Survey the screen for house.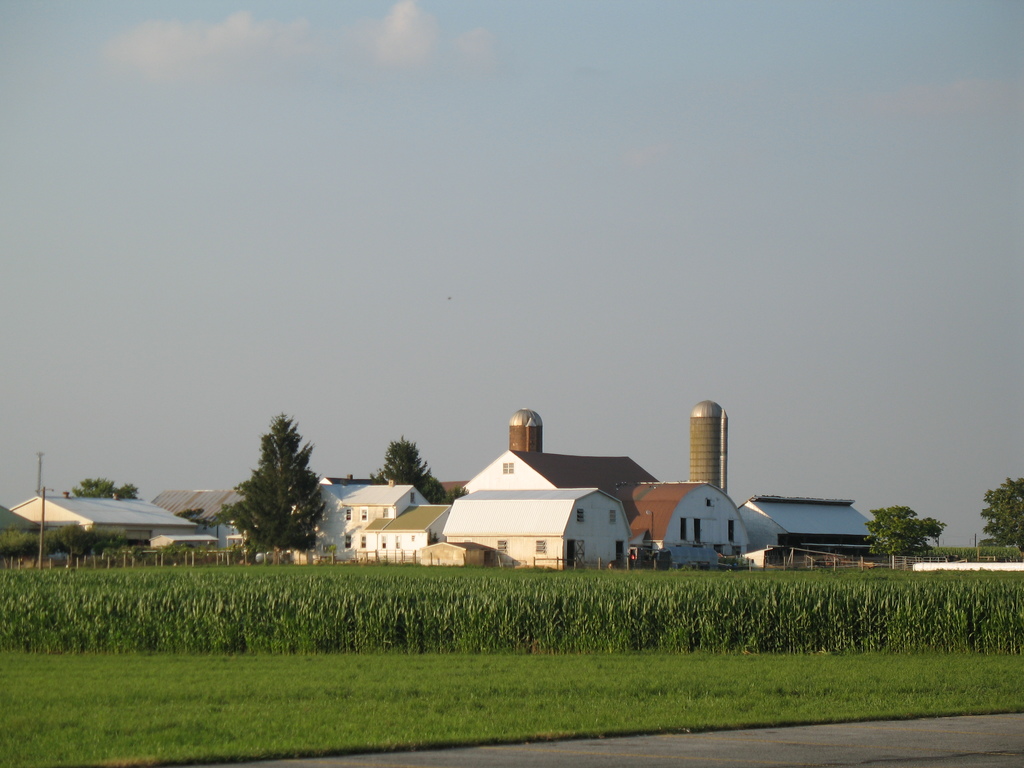
Survey found: rect(166, 482, 460, 556).
